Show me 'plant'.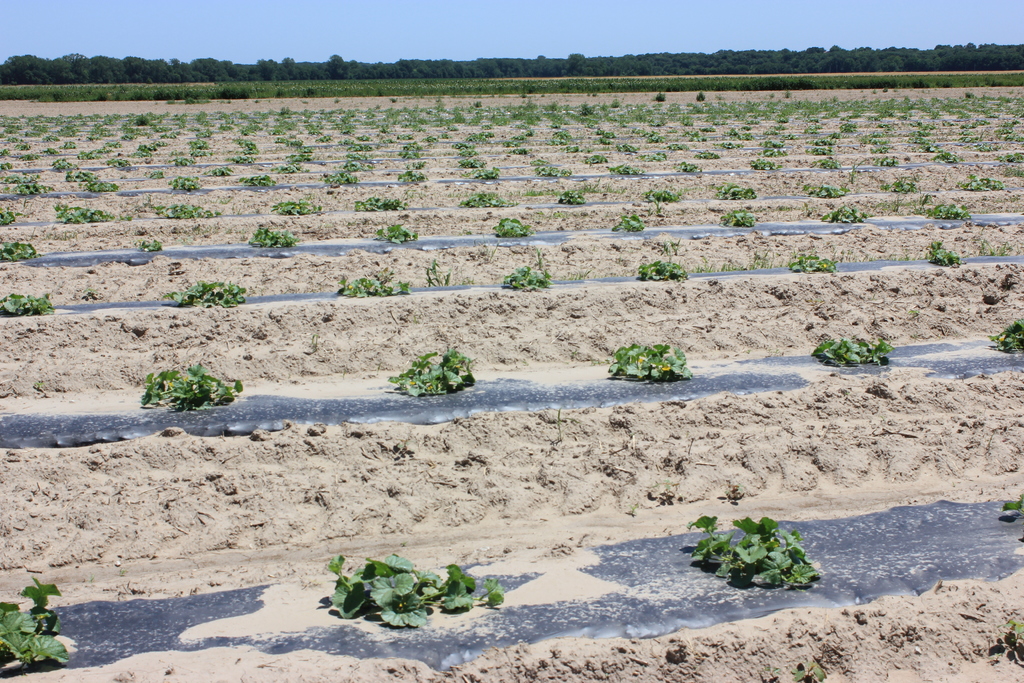
'plant' is here: rect(211, 164, 227, 177).
